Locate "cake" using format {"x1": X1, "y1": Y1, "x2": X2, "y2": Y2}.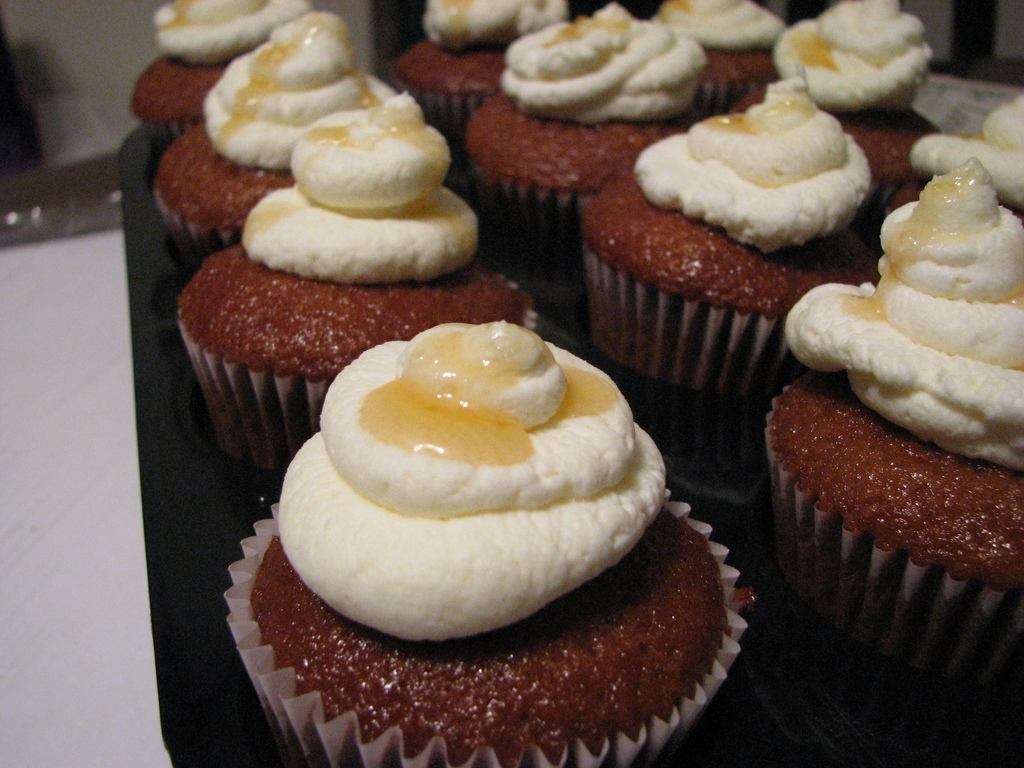
{"x1": 392, "y1": 0, "x2": 567, "y2": 125}.
